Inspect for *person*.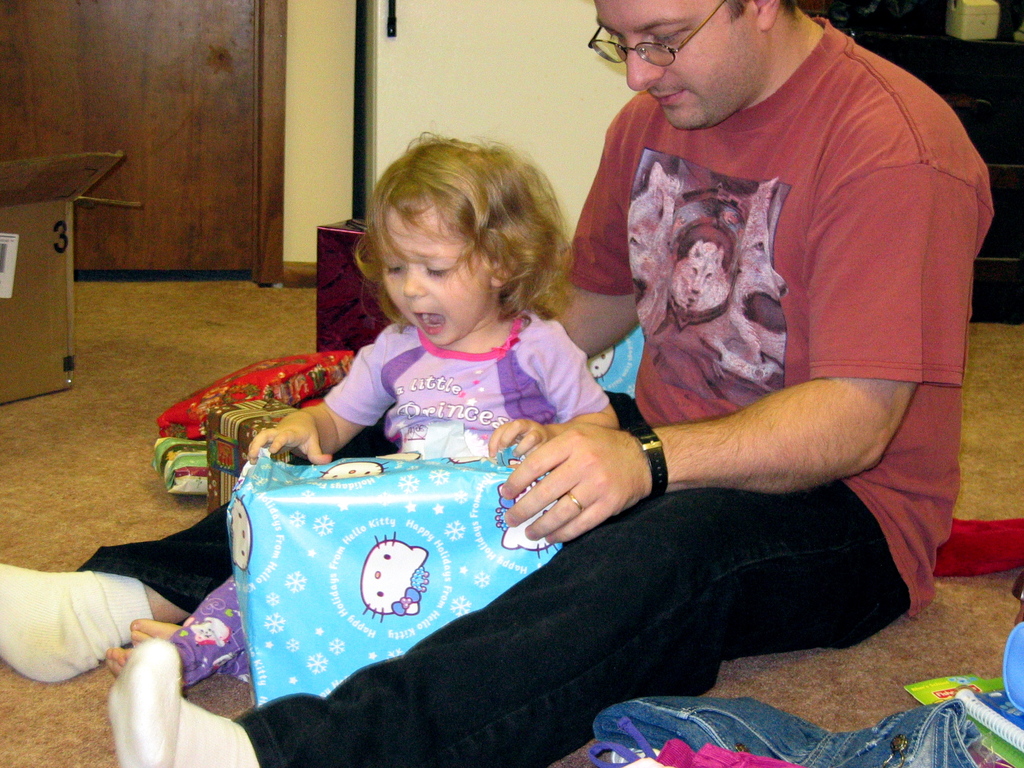
Inspection: BBox(97, 127, 621, 720).
